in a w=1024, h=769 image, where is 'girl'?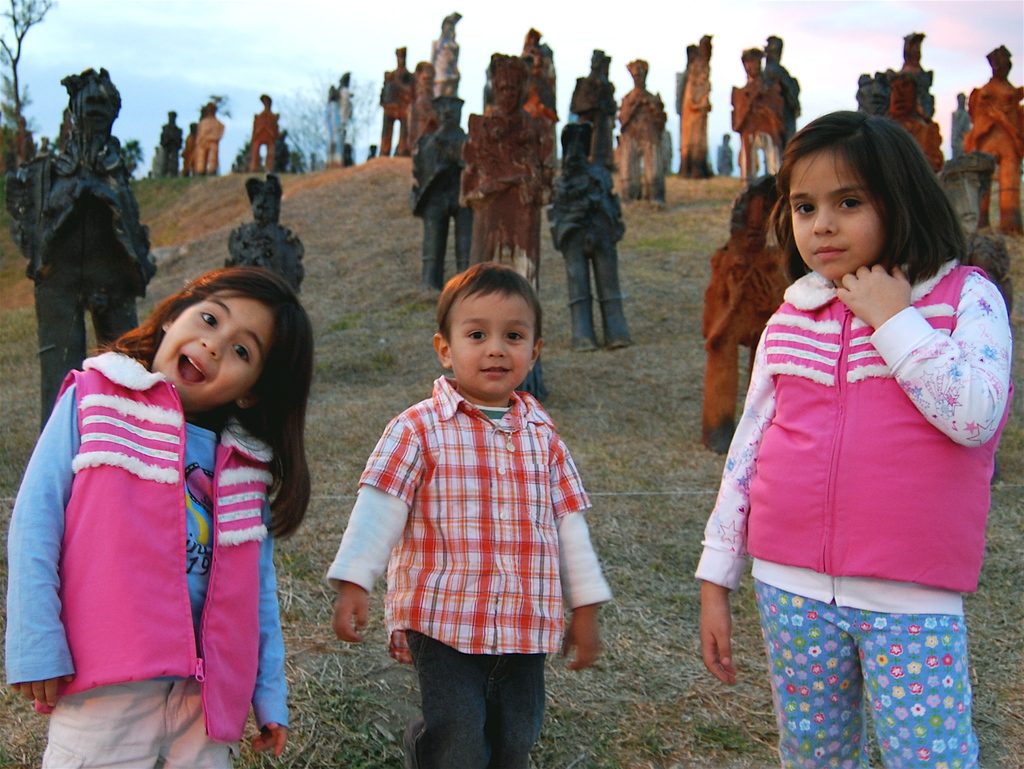
{"left": 0, "top": 264, "right": 316, "bottom": 768}.
